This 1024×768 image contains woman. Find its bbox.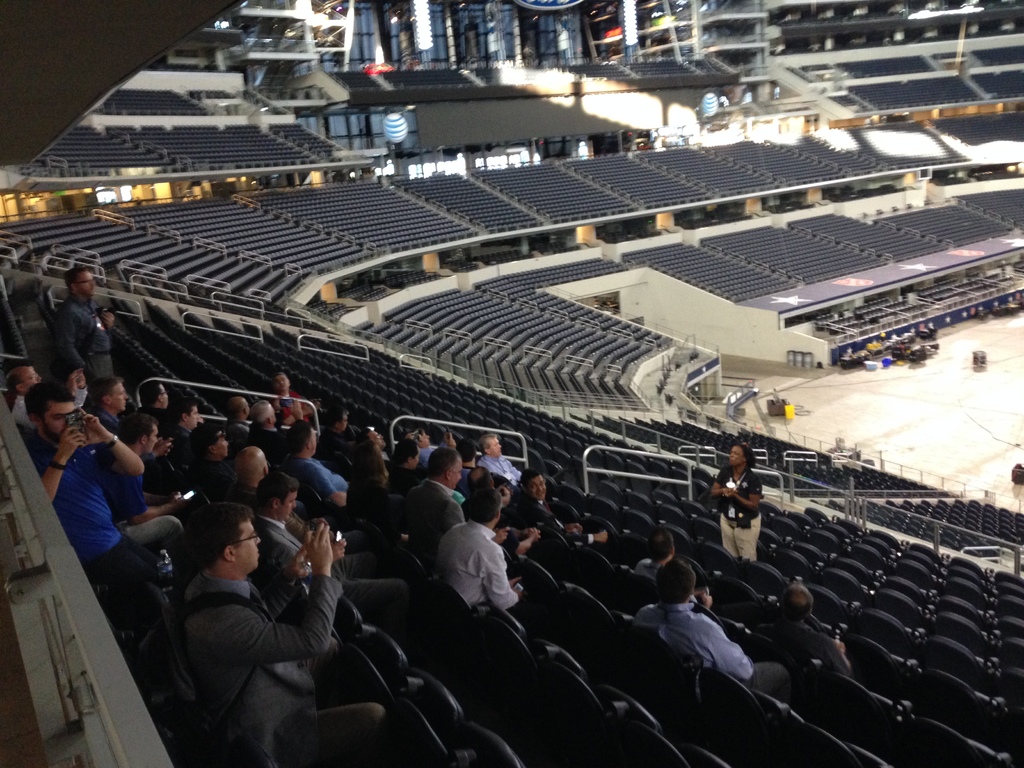
box(709, 444, 766, 564).
